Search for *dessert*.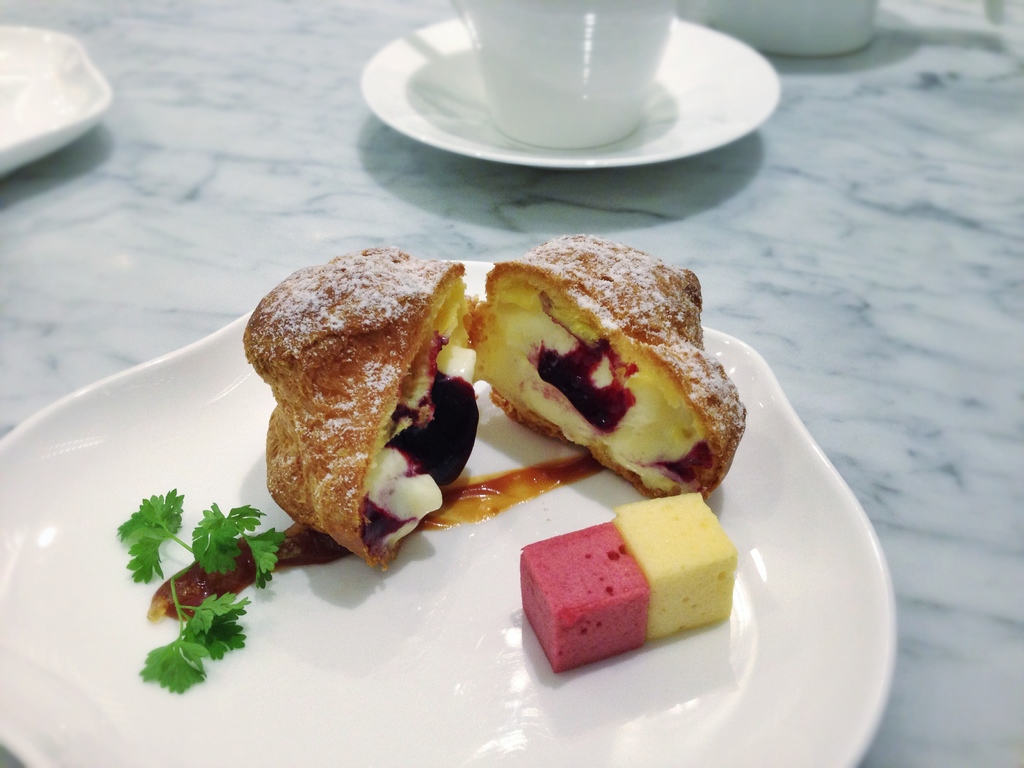
Found at 513 484 755 671.
